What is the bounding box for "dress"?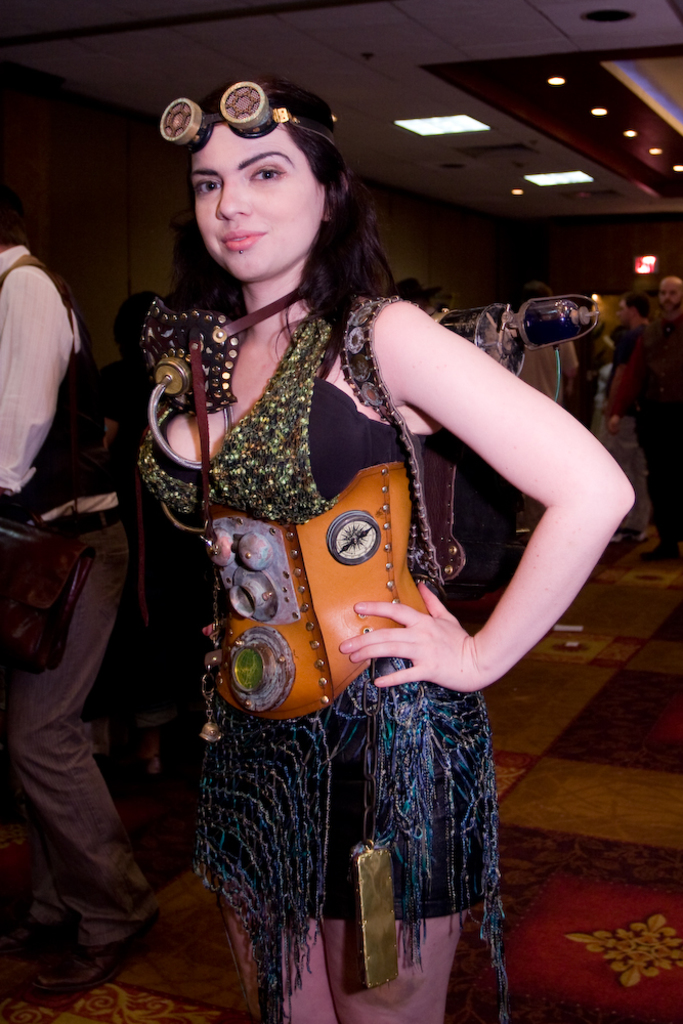
(x1=138, y1=297, x2=522, y2=1023).
